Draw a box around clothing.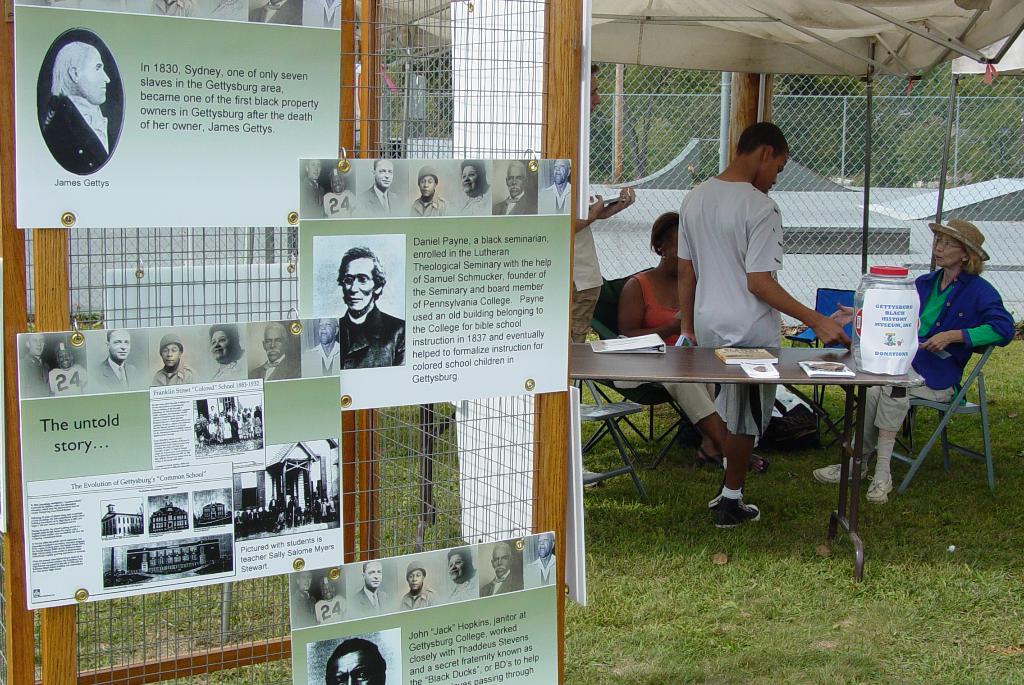
<box>249,355,301,379</box>.
